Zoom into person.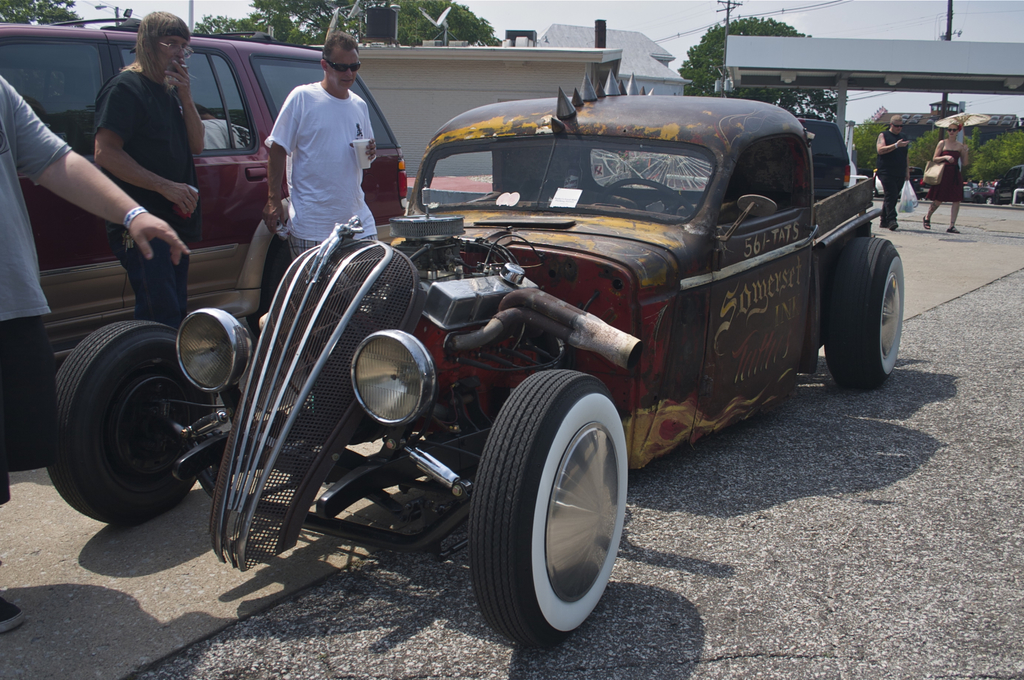
Zoom target: crop(258, 40, 382, 261).
